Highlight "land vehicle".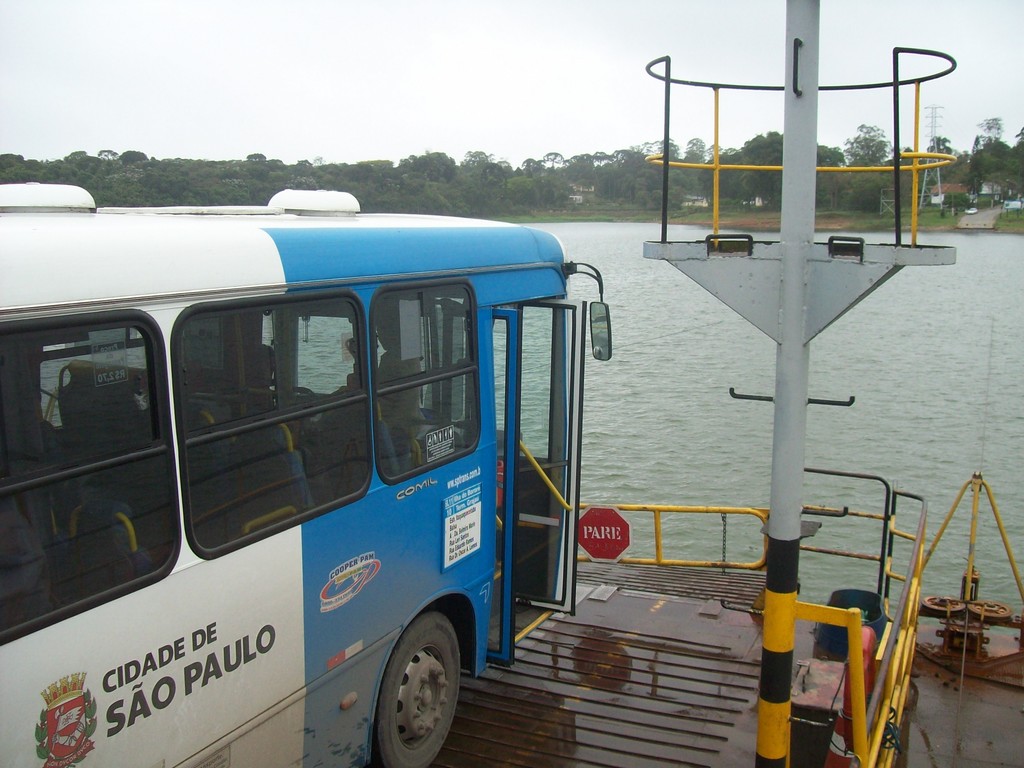
Highlighted region: select_region(7, 213, 644, 765).
